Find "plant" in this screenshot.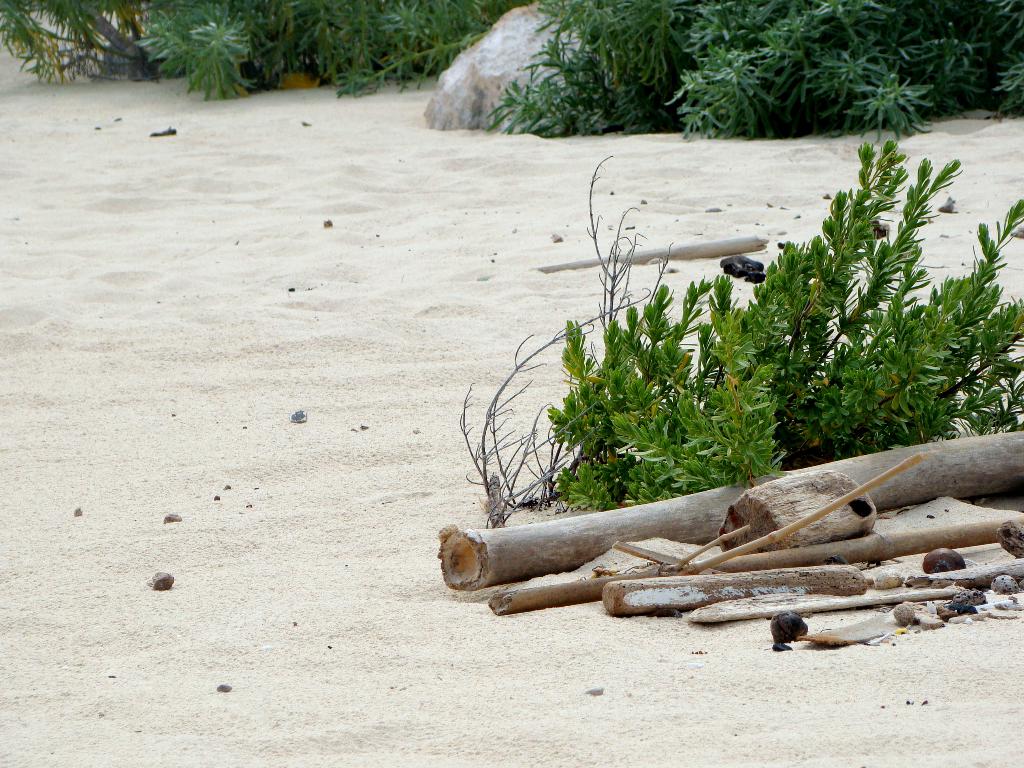
The bounding box for "plant" is l=839, t=2, r=975, b=147.
